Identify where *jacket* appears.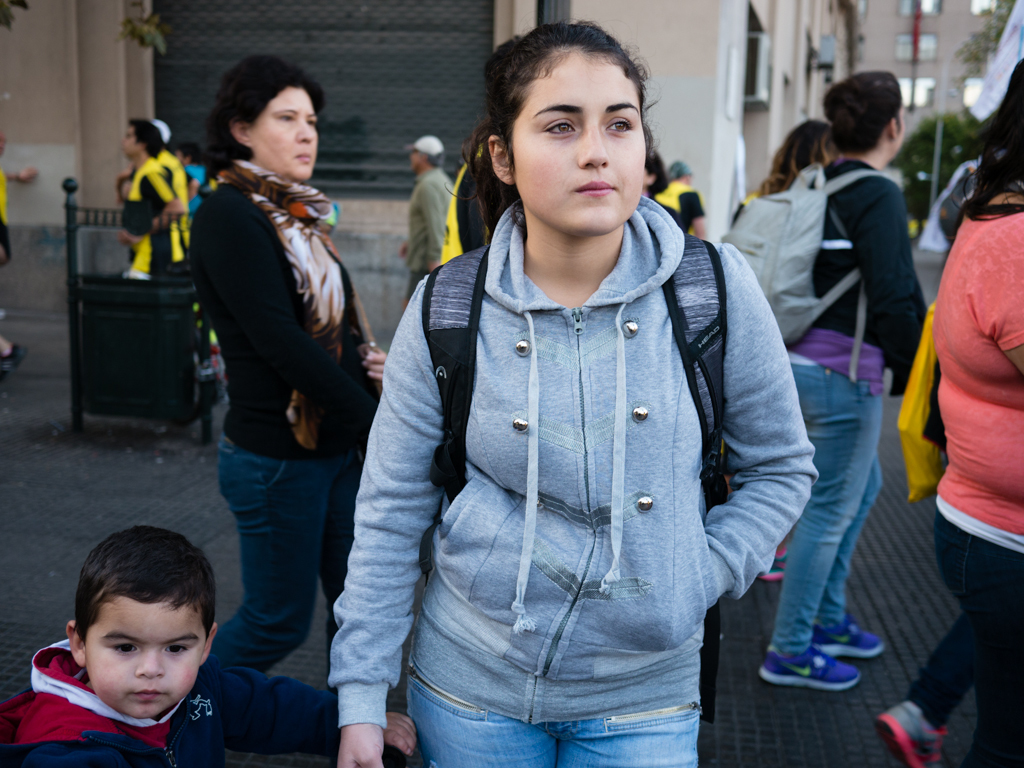
Appears at BBox(185, 177, 368, 469).
